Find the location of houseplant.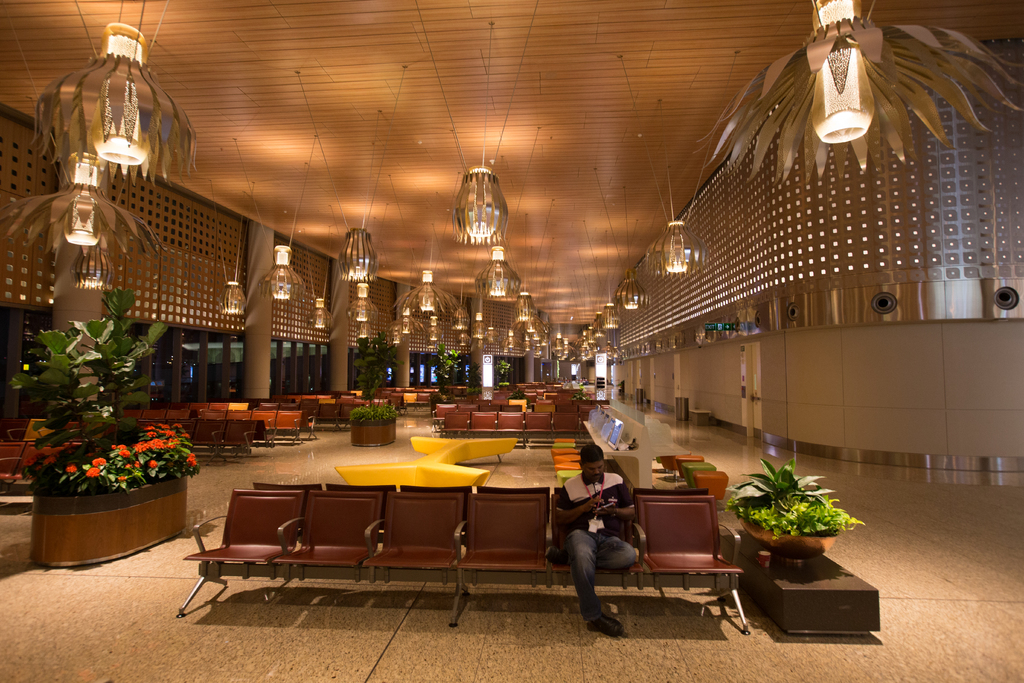
Location: l=724, t=461, r=866, b=563.
